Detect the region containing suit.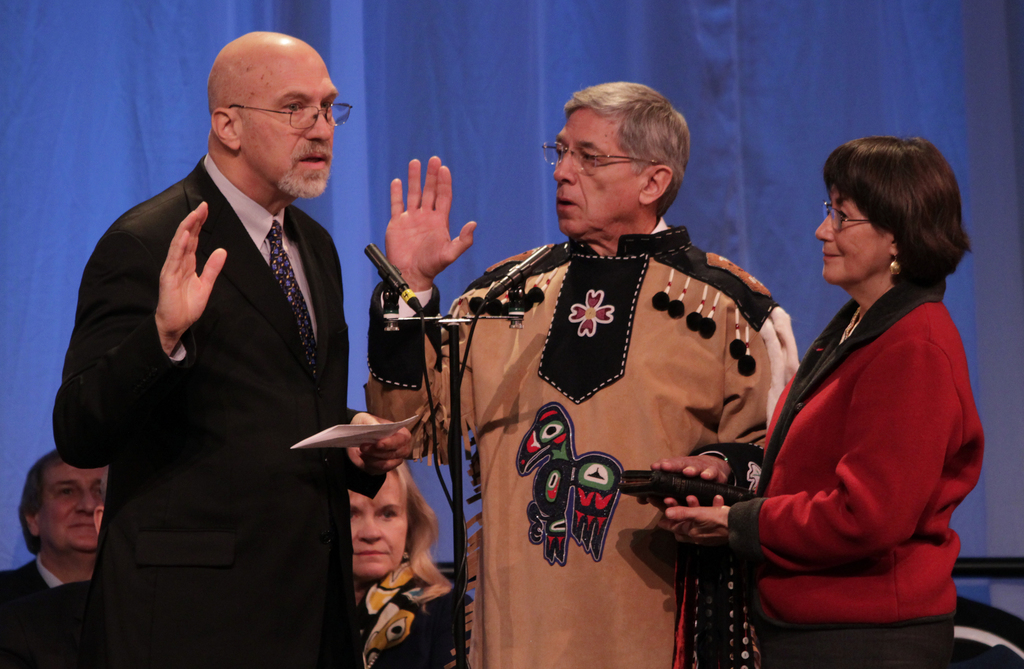
Rect(78, 35, 457, 668).
